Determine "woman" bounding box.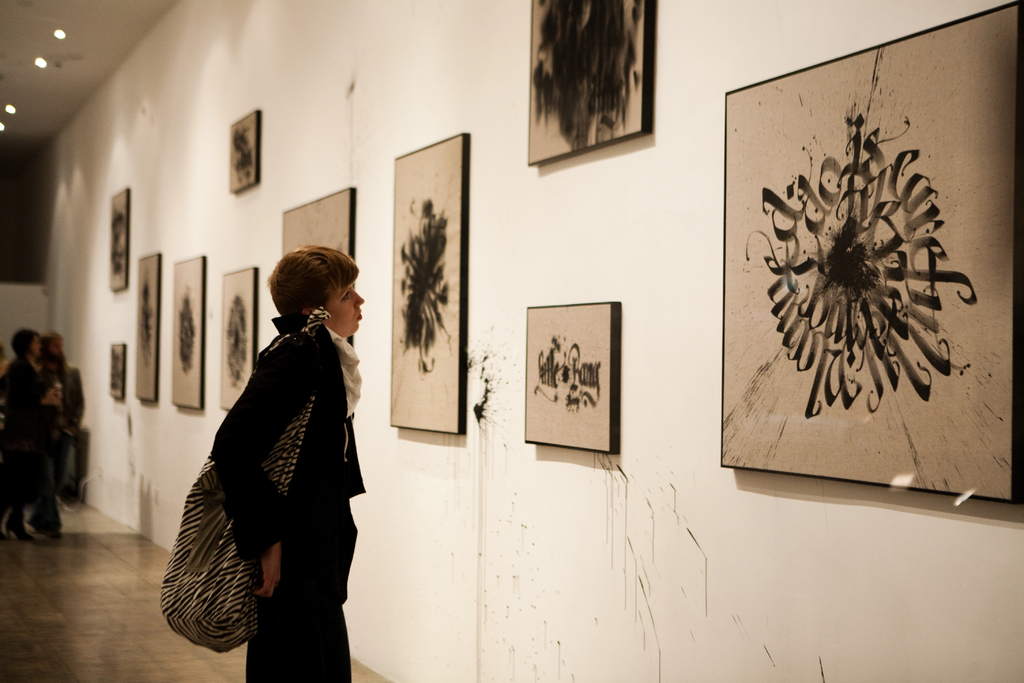
Determined: (164, 218, 371, 673).
